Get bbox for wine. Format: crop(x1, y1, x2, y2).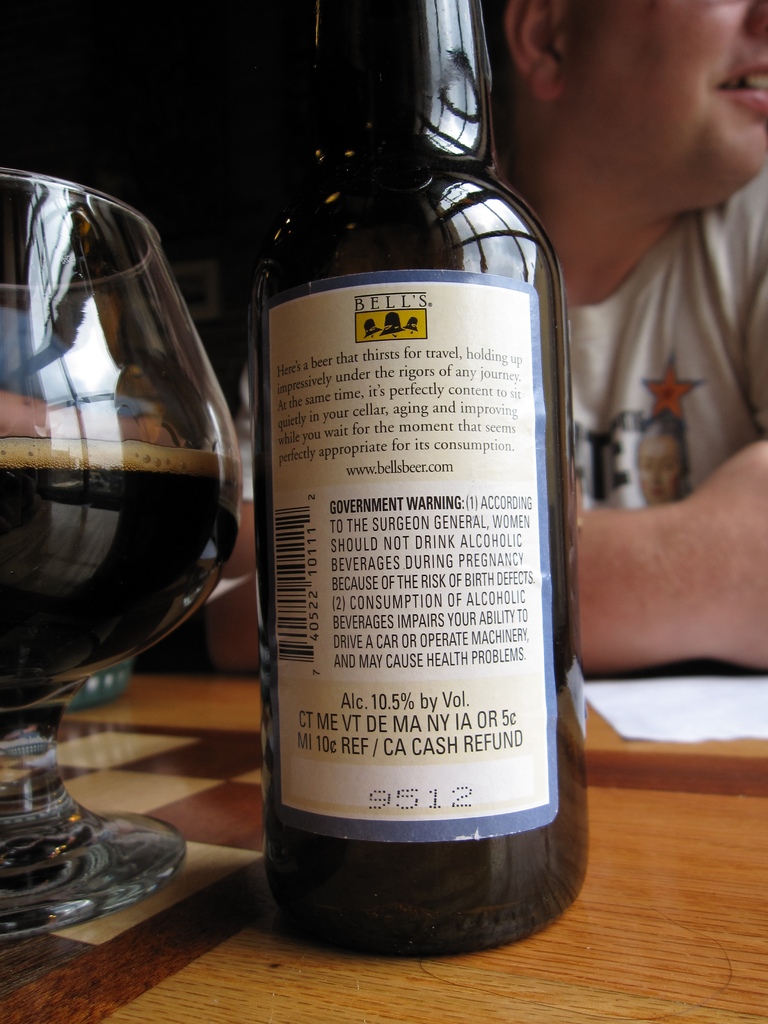
crop(0, 436, 239, 708).
